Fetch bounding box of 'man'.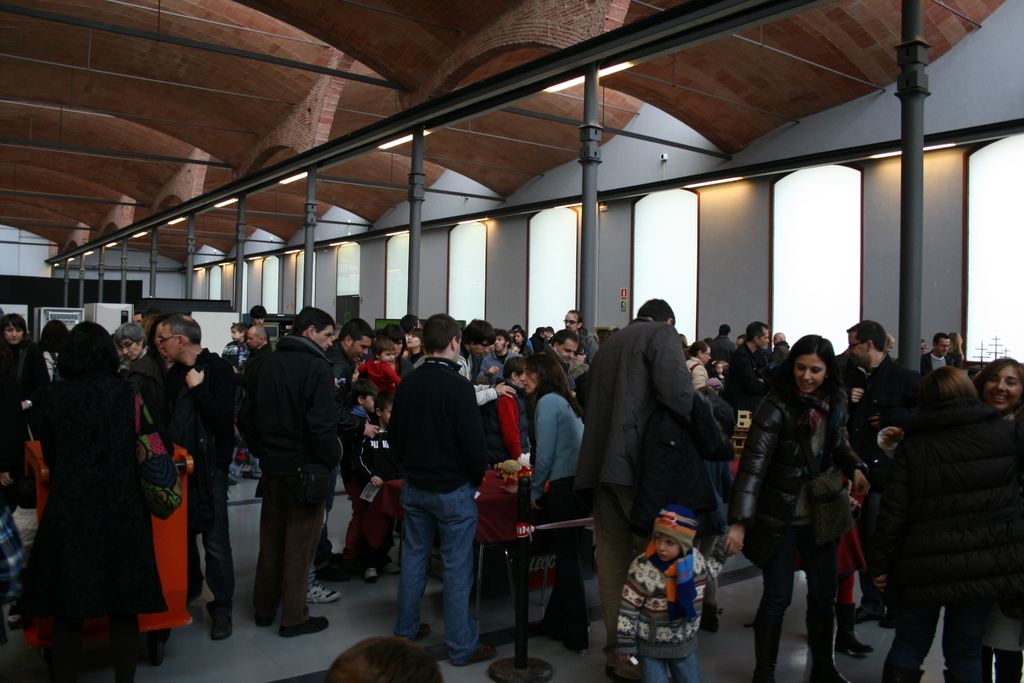
Bbox: <region>735, 331, 746, 349</region>.
